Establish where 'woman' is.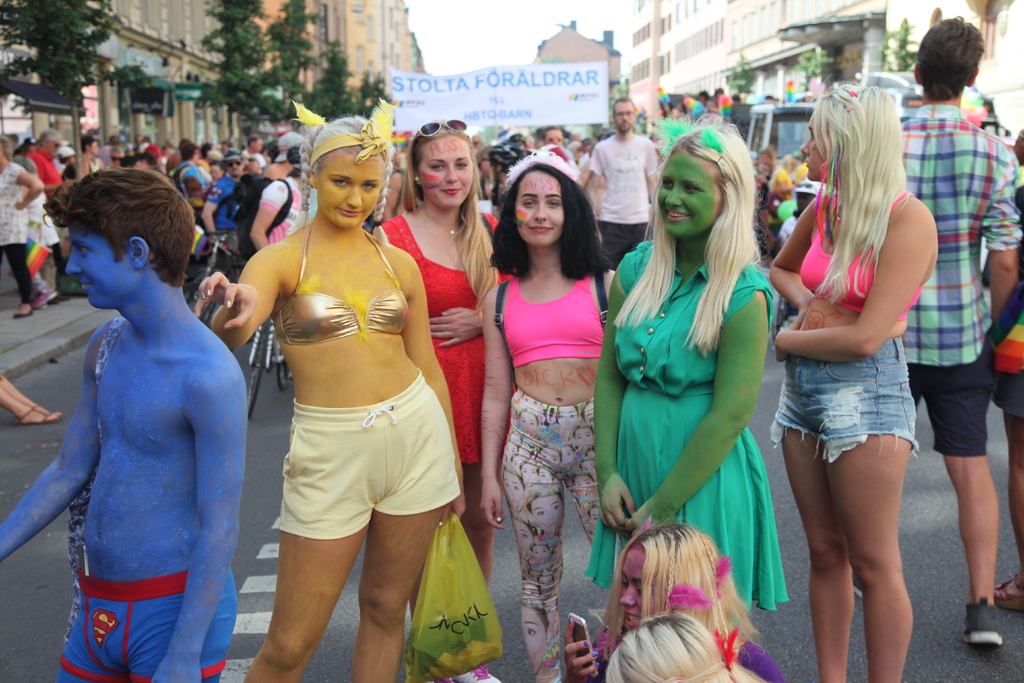
Established at x1=526 y1=486 x2=565 y2=535.
